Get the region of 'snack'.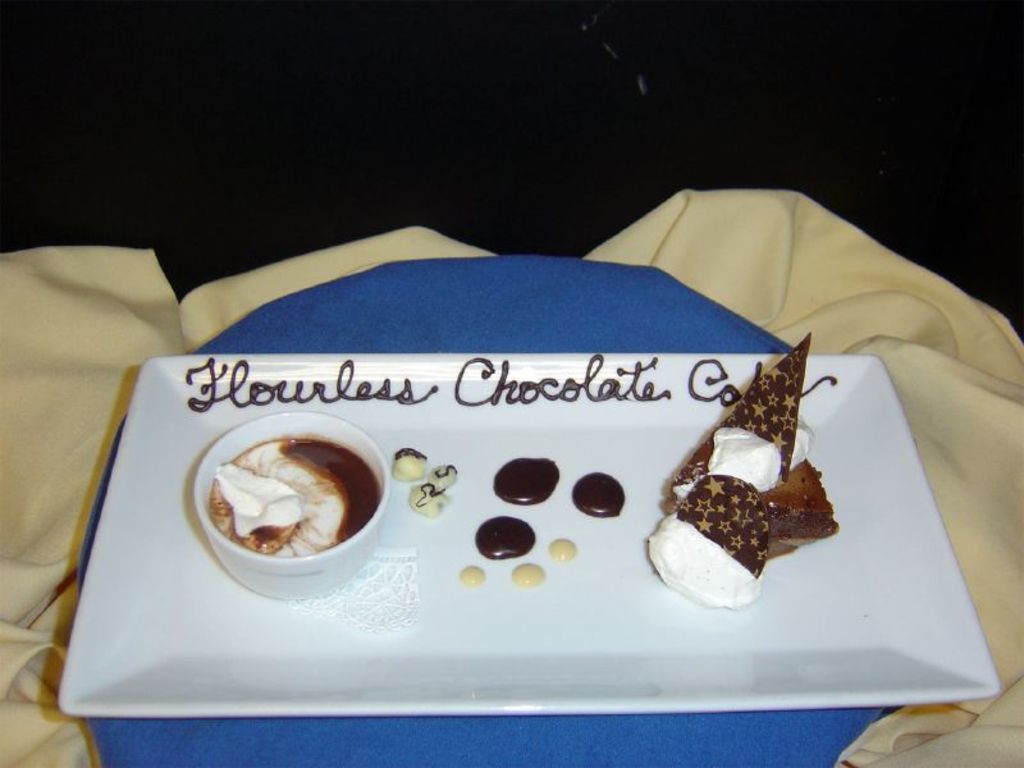
detection(640, 323, 842, 616).
